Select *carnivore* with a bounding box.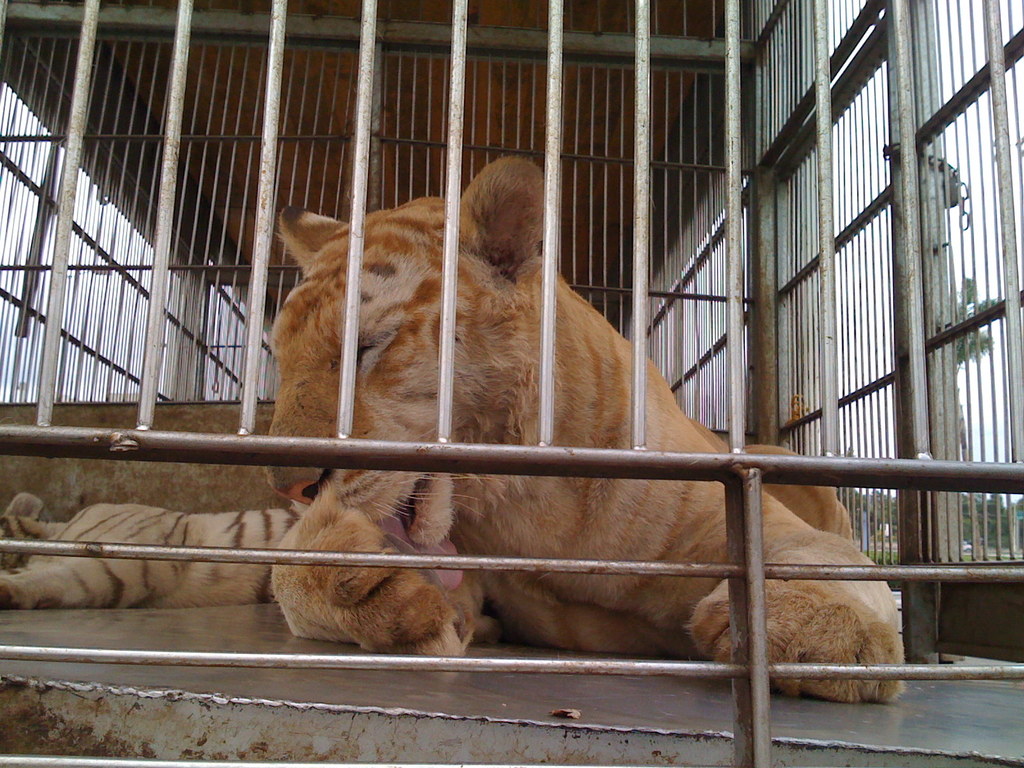
<bbox>0, 495, 324, 620</bbox>.
